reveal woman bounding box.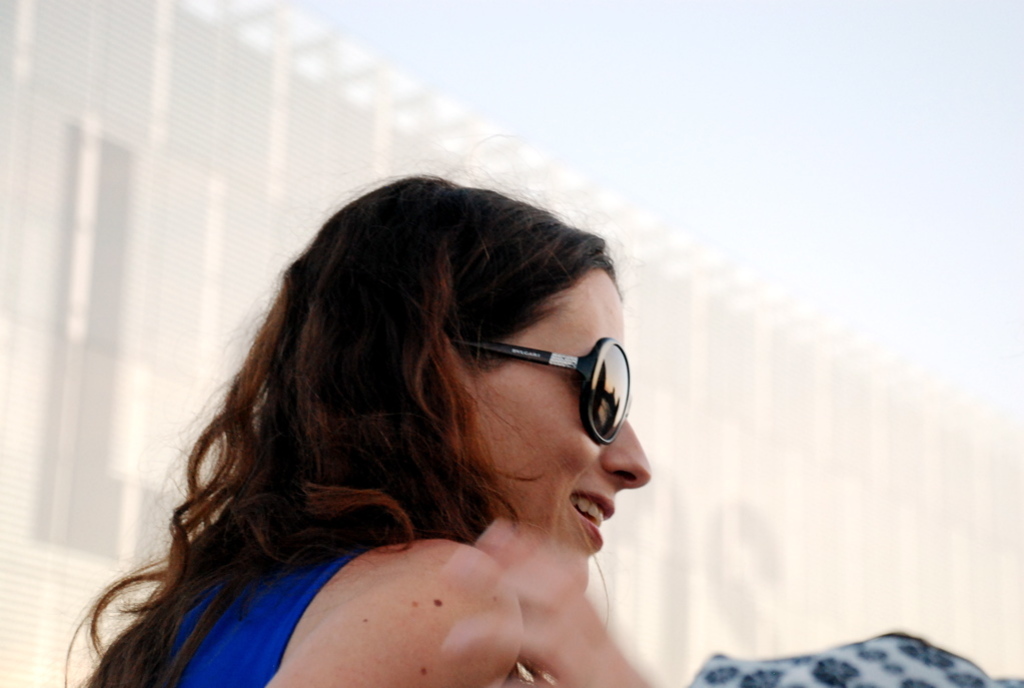
Revealed: left=79, top=170, right=709, bottom=687.
